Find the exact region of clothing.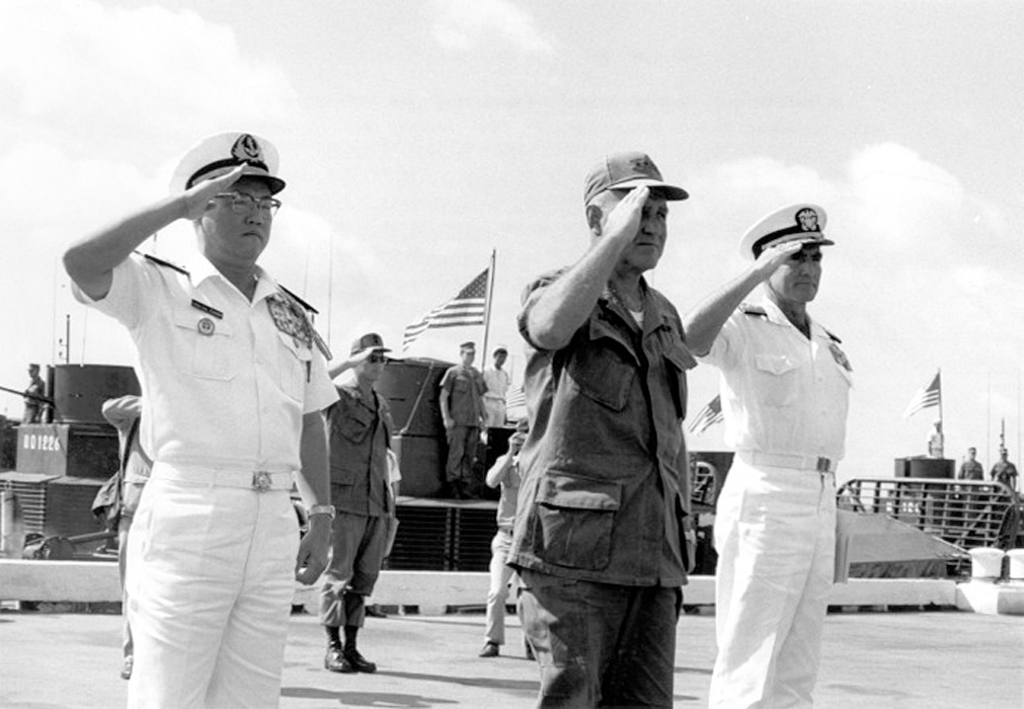
Exact region: (489,453,515,642).
